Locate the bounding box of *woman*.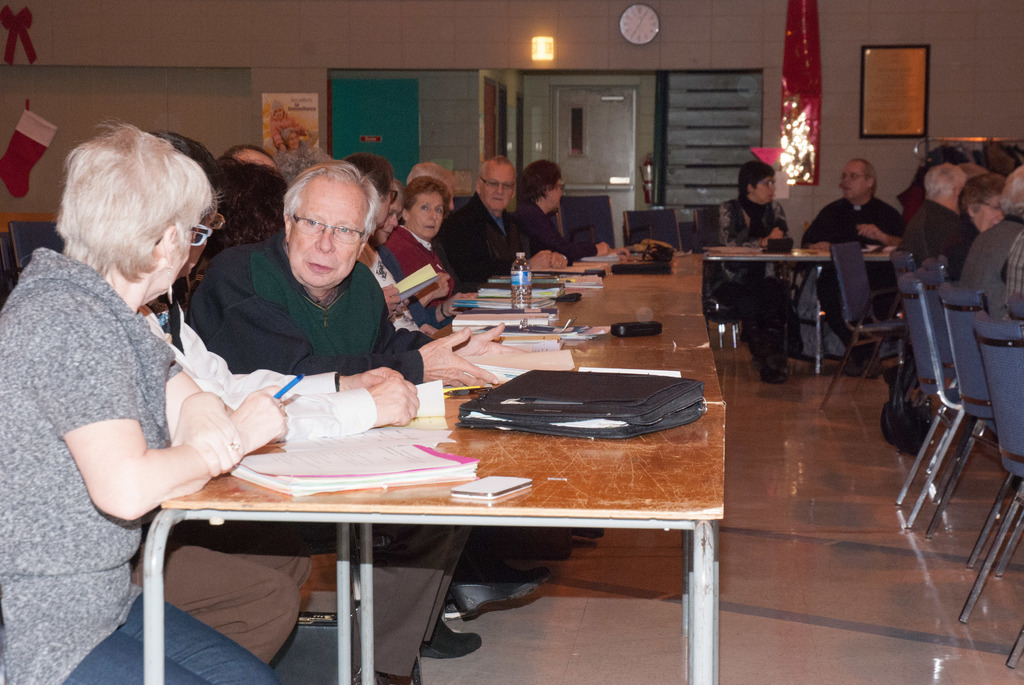
Bounding box: 704/157/821/382.
